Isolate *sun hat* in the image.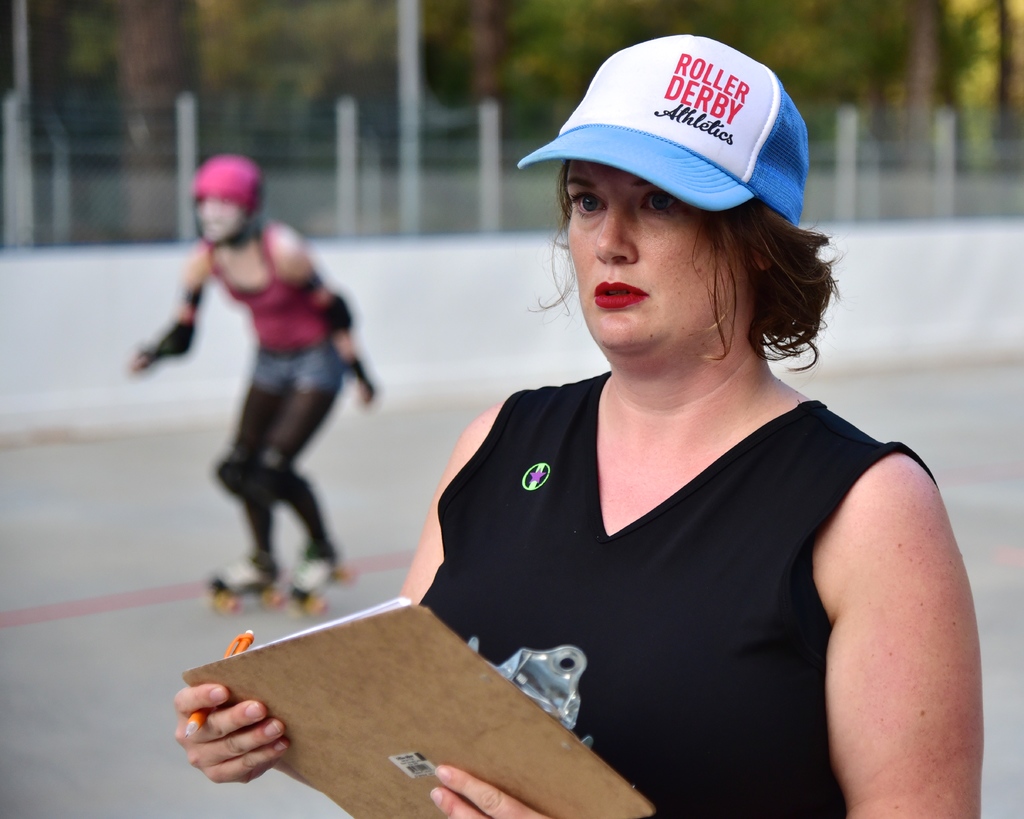
Isolated region: [x1=515, y1=34, x2=816, y2=235].
